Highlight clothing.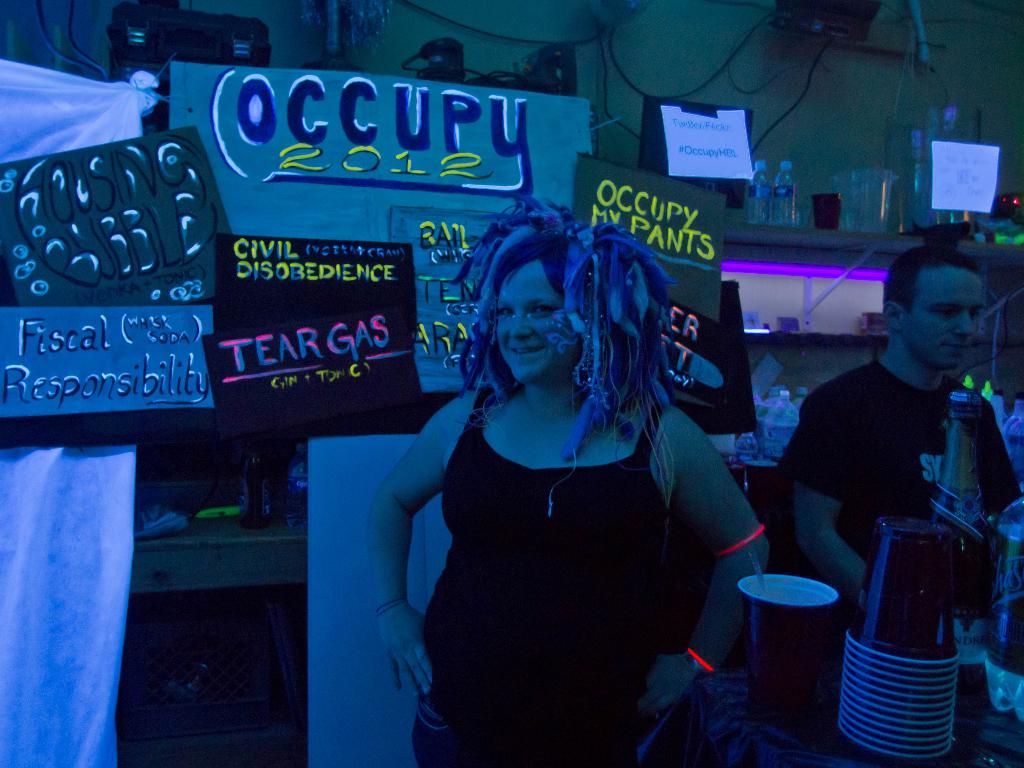
Highlighted region: detection(787, 325, 1012, 599).
